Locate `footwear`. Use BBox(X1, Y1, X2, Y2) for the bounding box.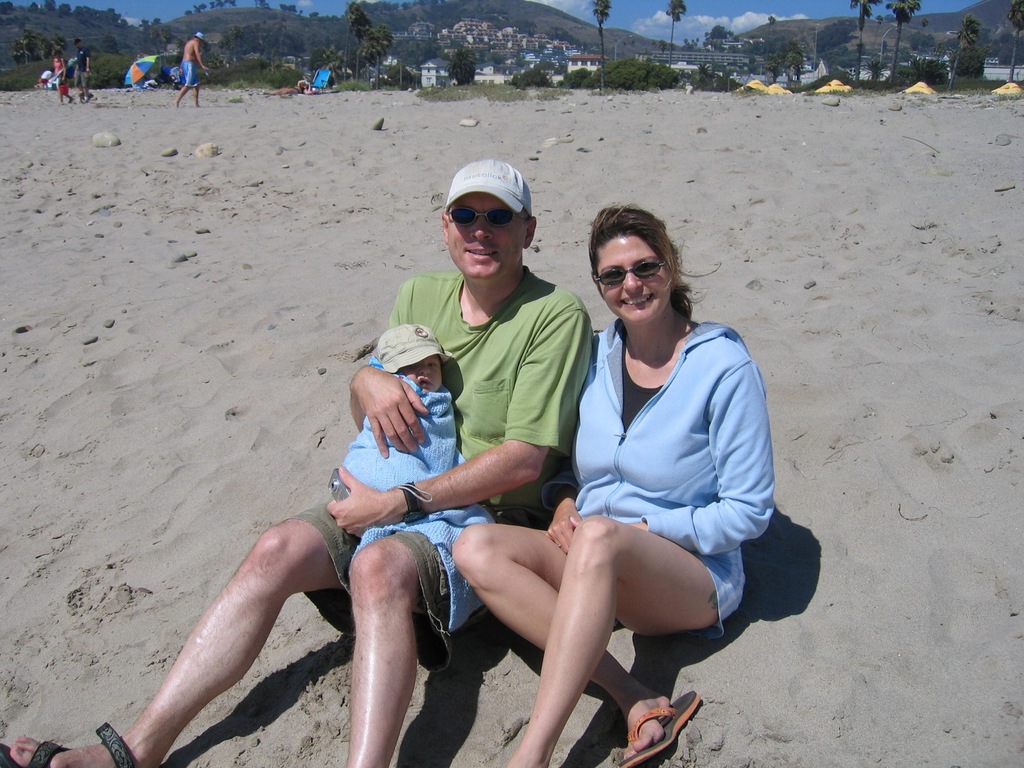
BBox(616, 685, 701, 767).
